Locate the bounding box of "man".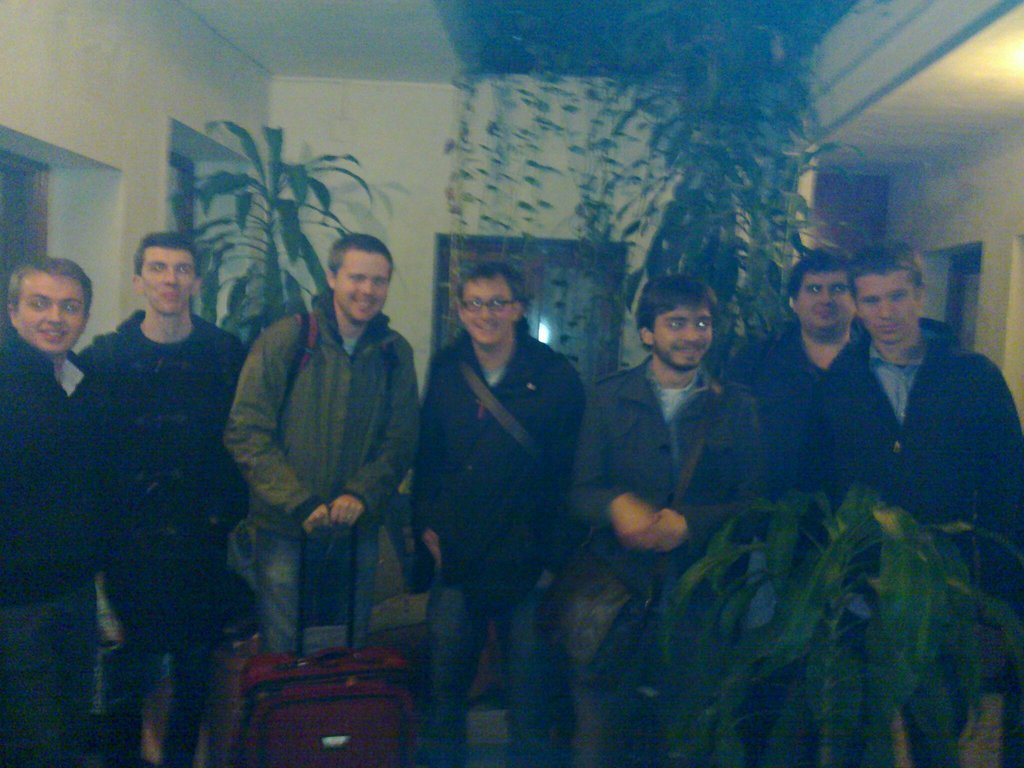
Bounding box: BBox(80, 230, 256, 767).
